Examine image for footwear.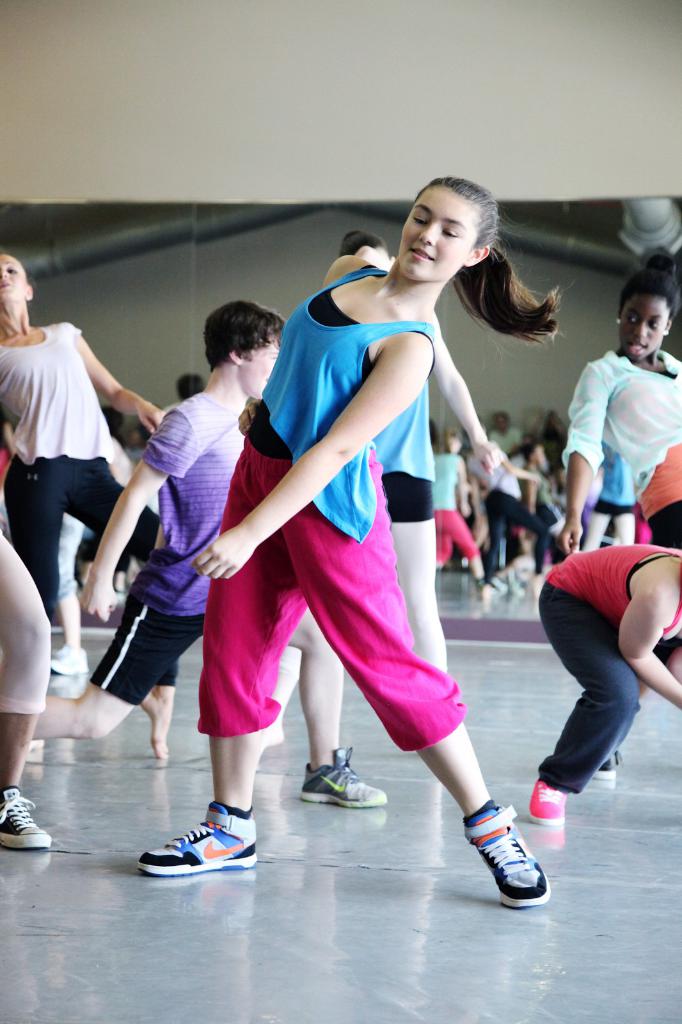
Examination result: pyautogui.locateOnScreen(299, 743, 384, 808).
